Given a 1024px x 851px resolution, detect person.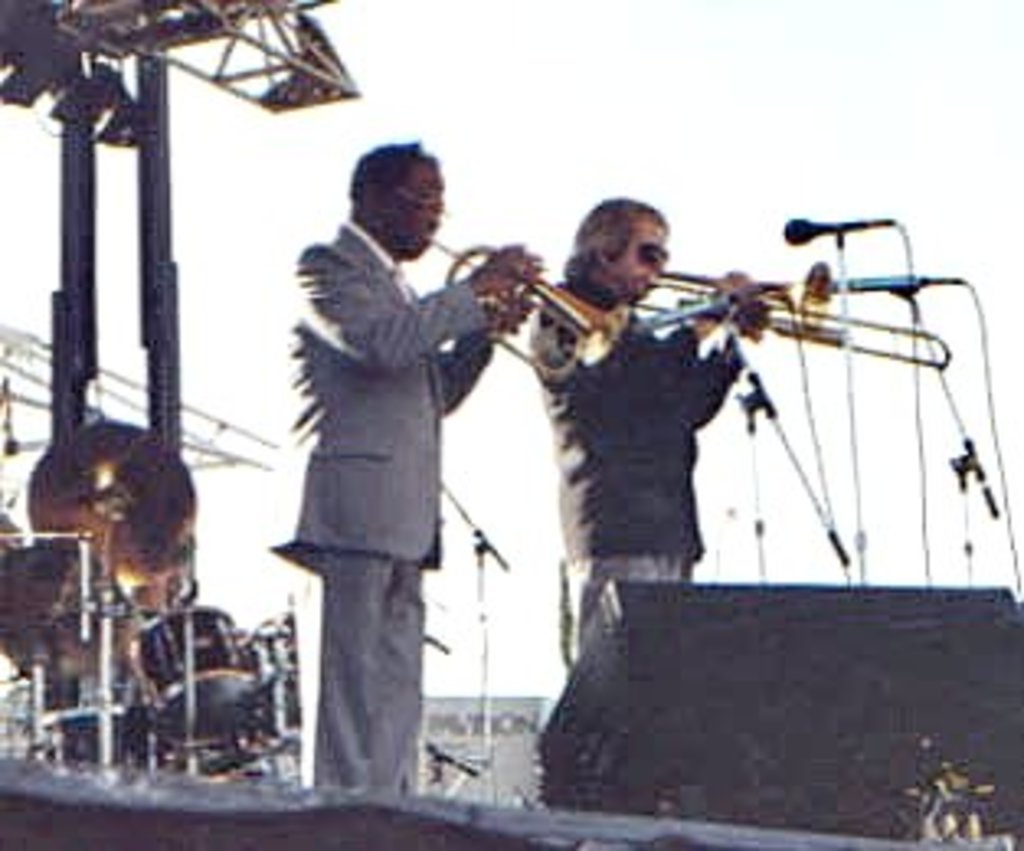
pyautogui.locateOnScreen(262, 131, 540, 795).
